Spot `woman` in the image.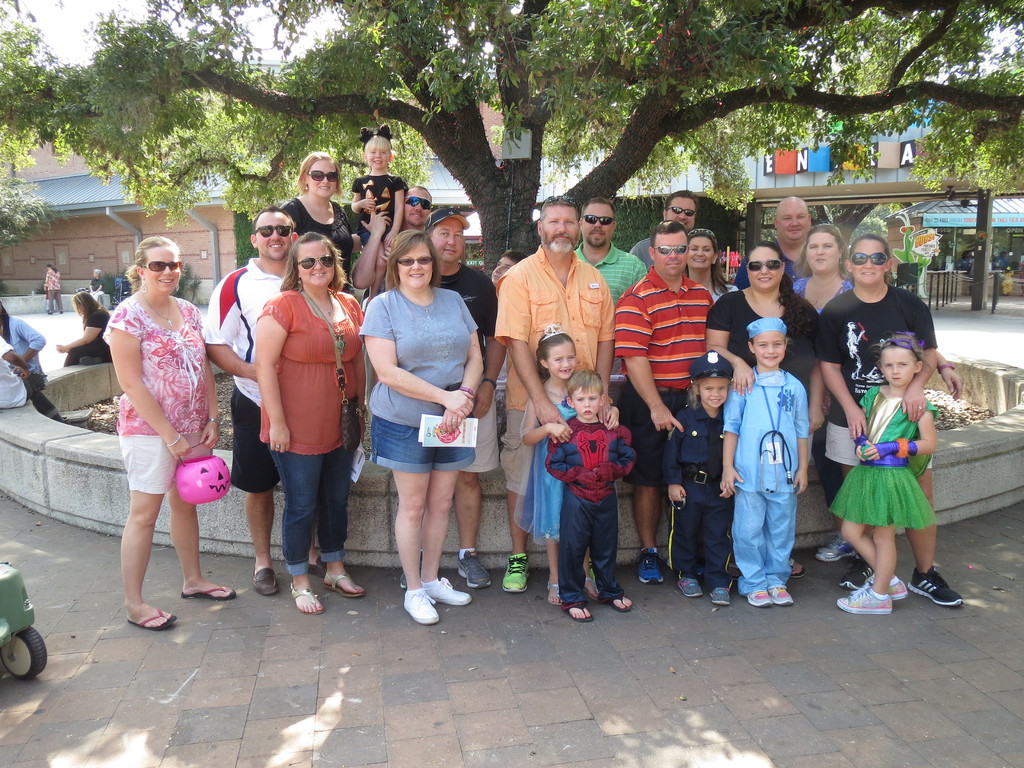
`woman` found at BBox(59, 294, 111, 365).
